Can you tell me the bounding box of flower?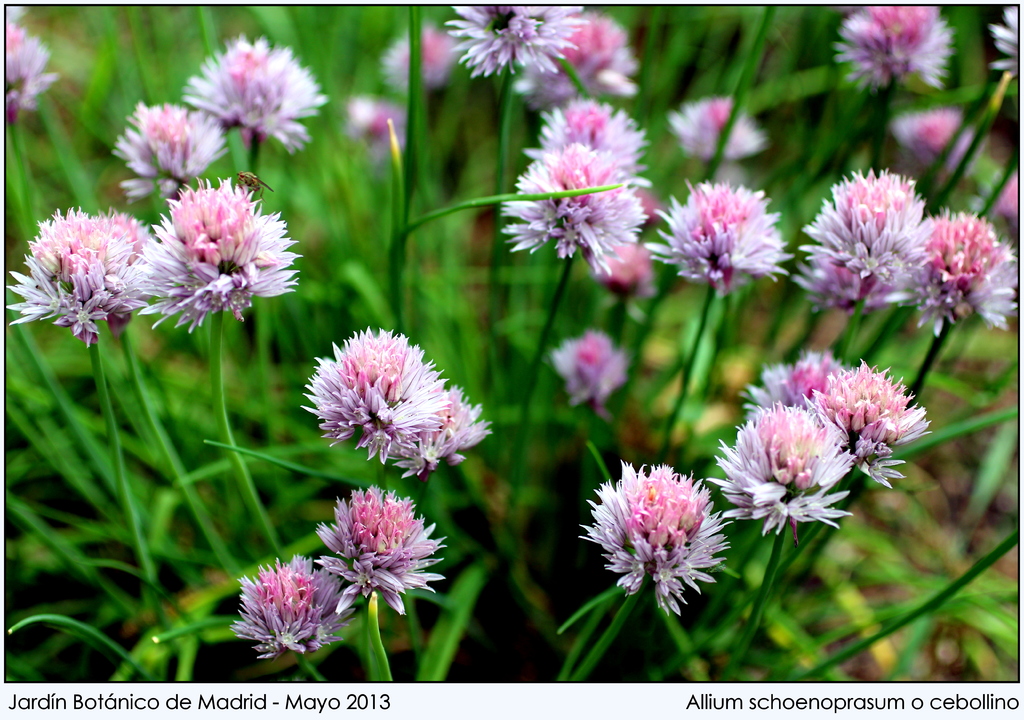
bbox(706, 402, 863, 543).
